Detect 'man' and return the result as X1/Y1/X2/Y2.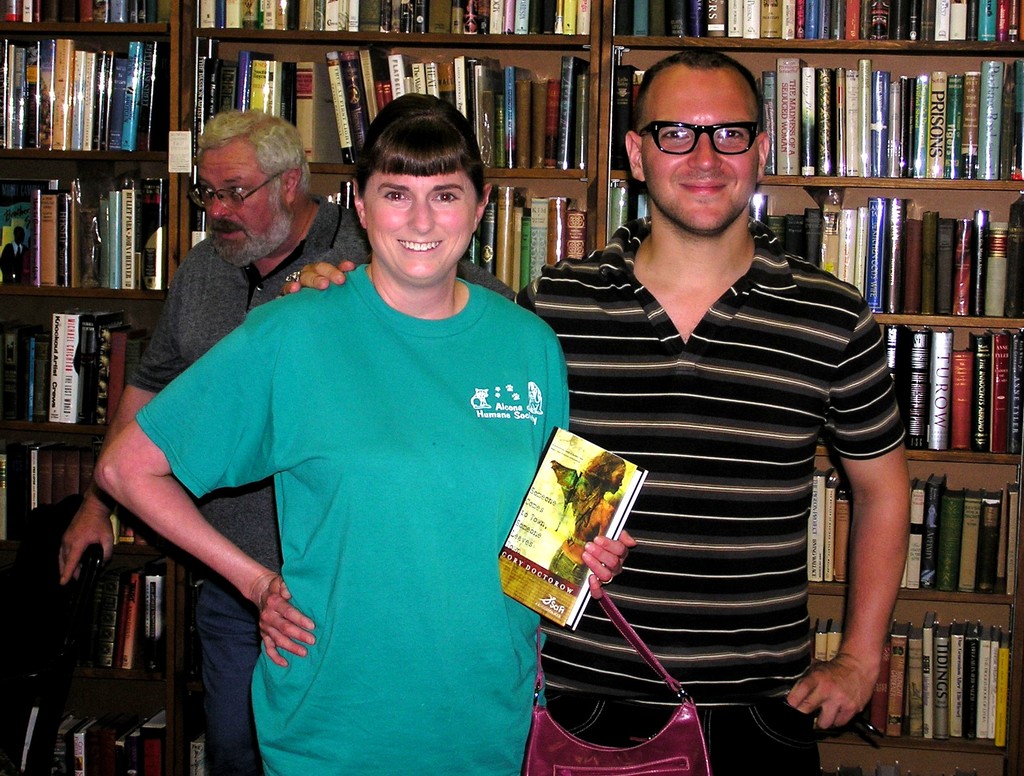
50/107/510/775.
